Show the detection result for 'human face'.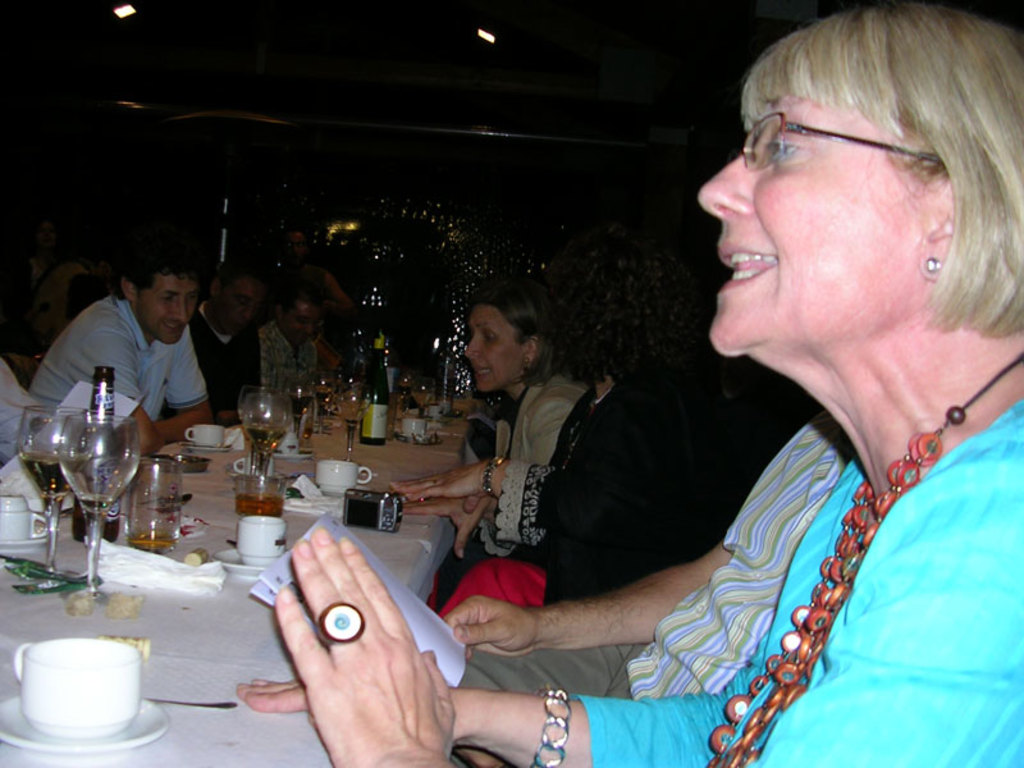
bbox=[137, 273, 200, 343].
